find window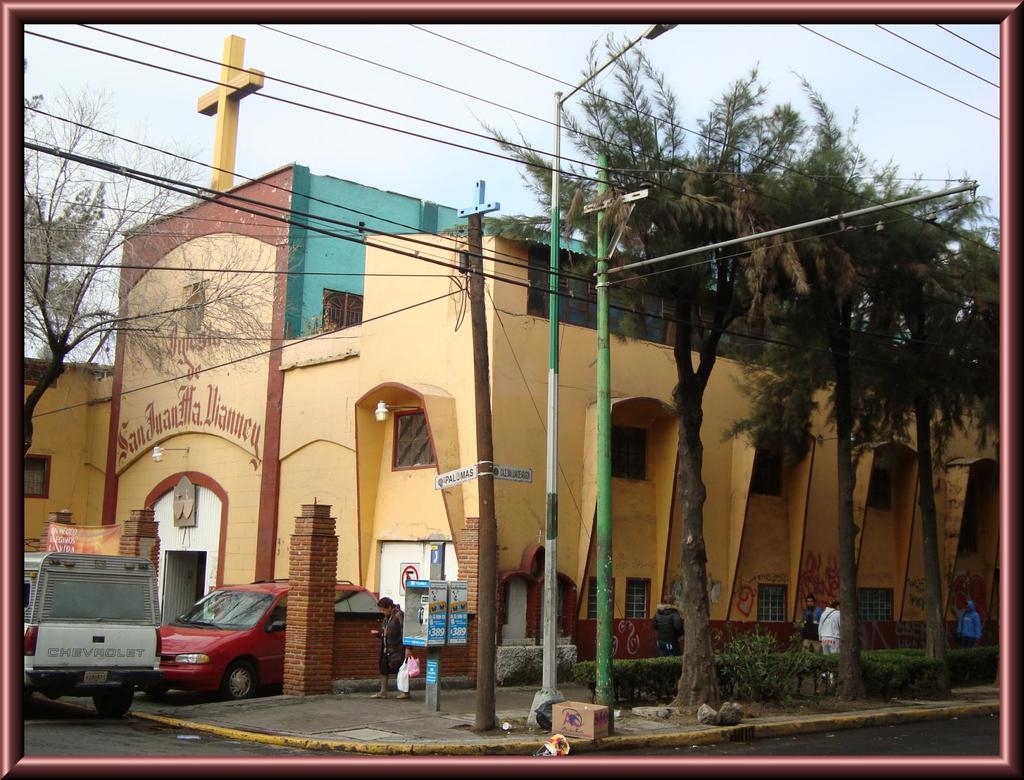
locate(394, 411, 455, 469)
